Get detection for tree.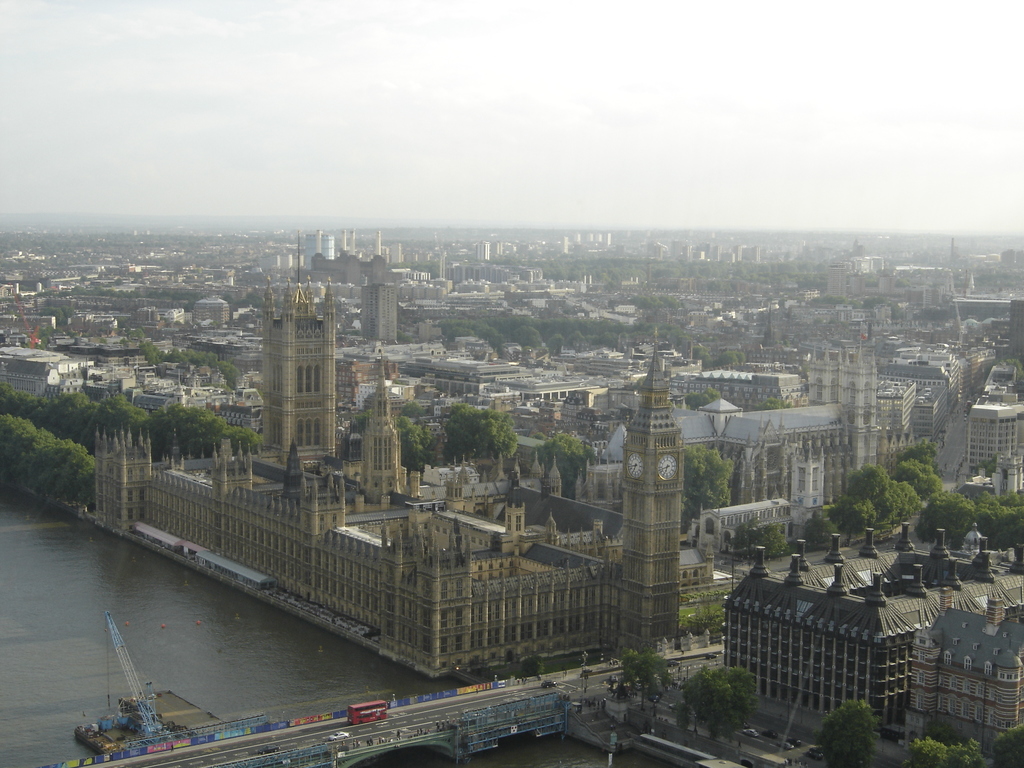
Detection: bbox=[613, 648, 684, 724].
